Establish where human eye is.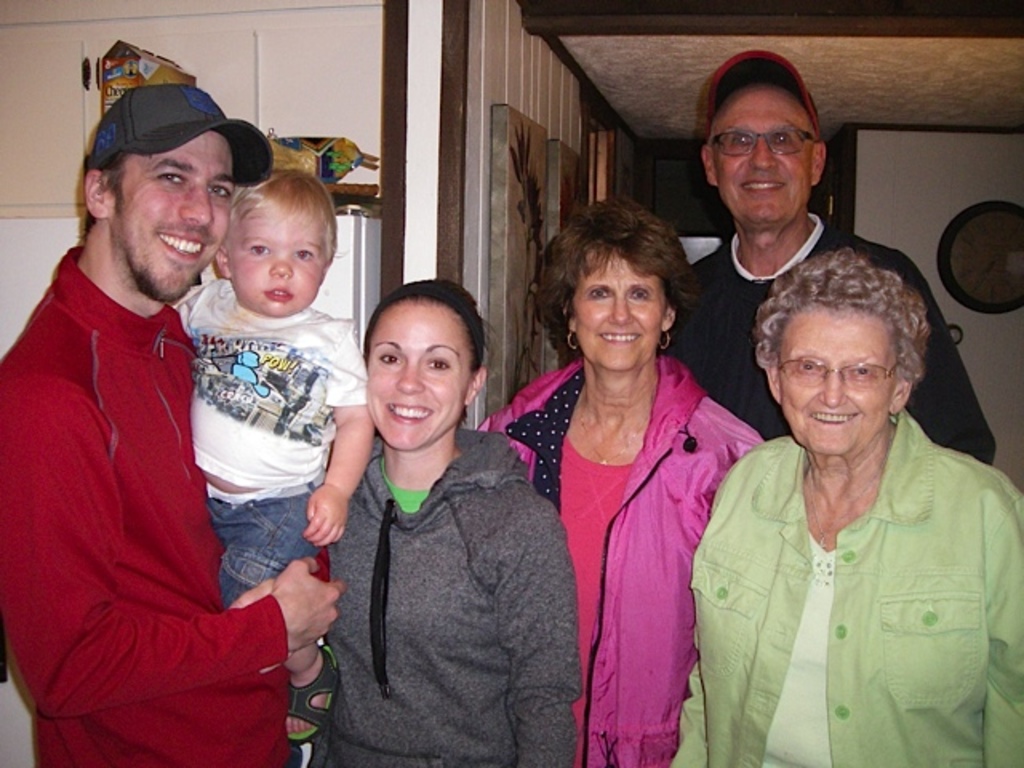
Established at 845/365/872/381.
